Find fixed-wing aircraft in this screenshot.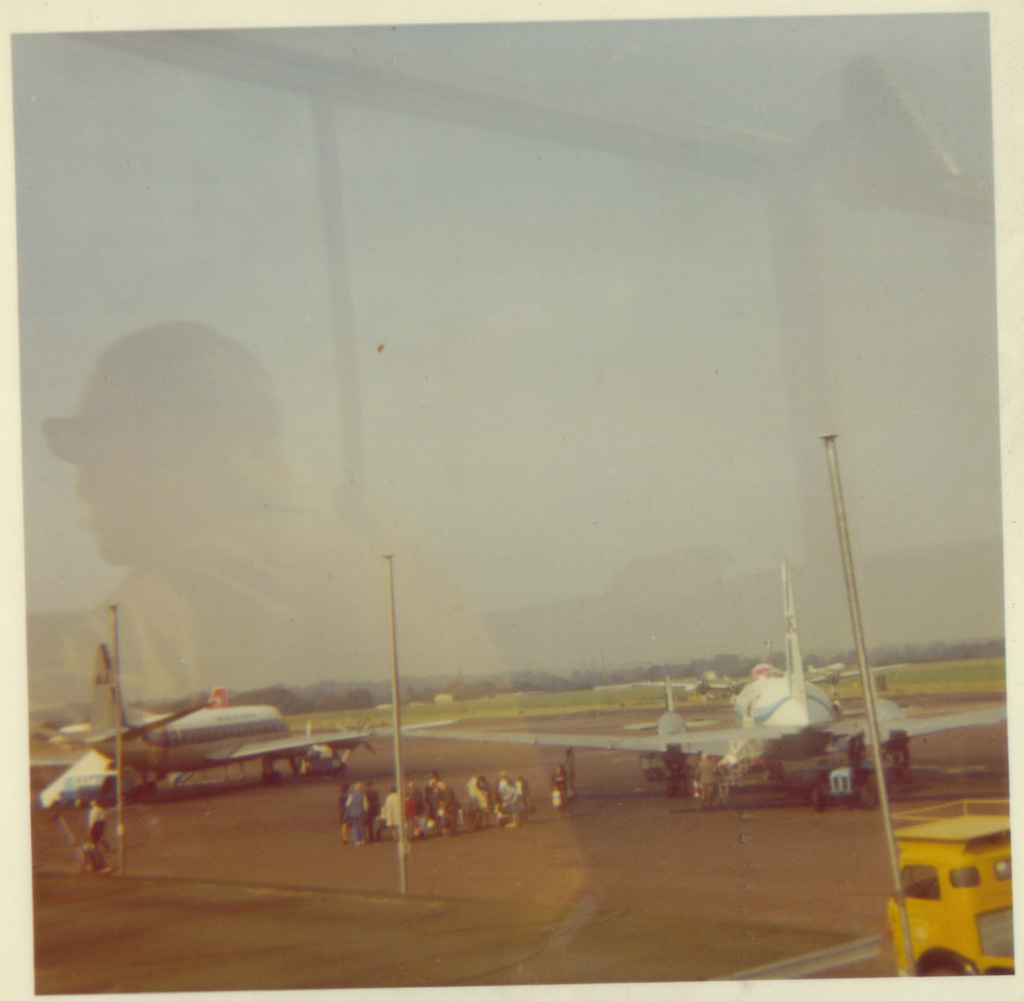
The bounding box for fixed-wing aircraft is x1=49, y1=641, x2=464, y2=799.
